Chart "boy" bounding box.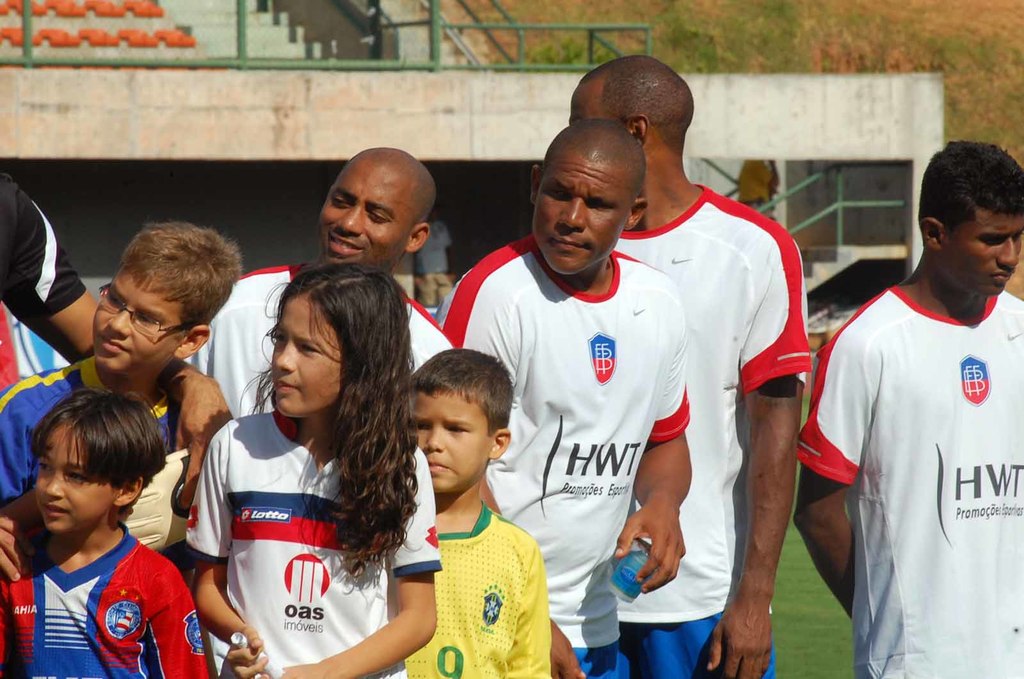
Charted: 406:346:550:678.
